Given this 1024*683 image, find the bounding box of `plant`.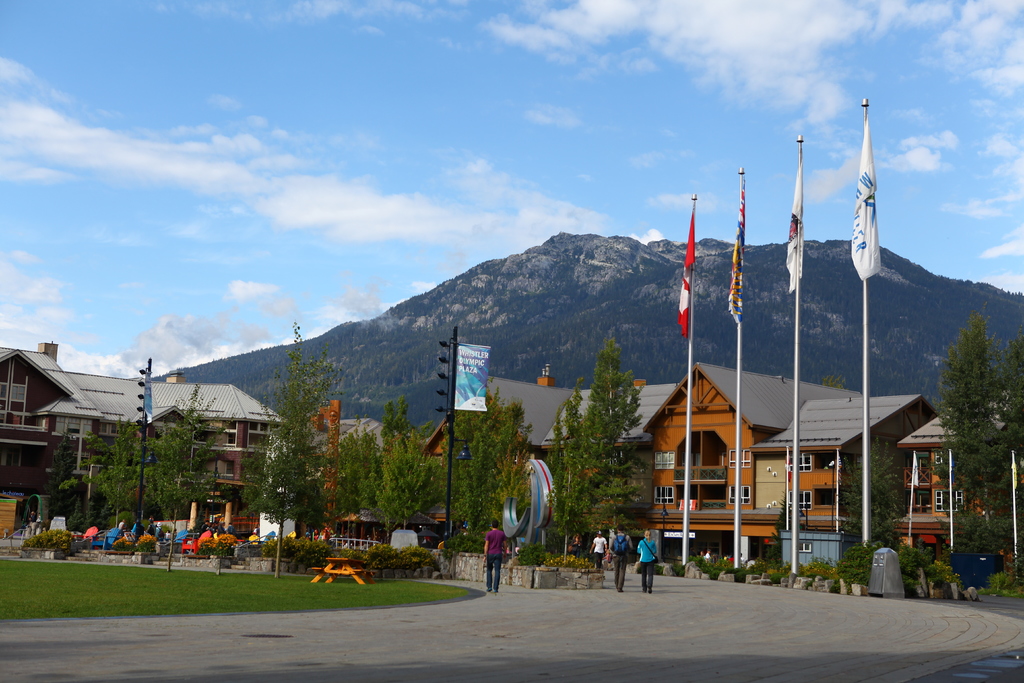
left=195, top=538, right=216, bottom=557.
